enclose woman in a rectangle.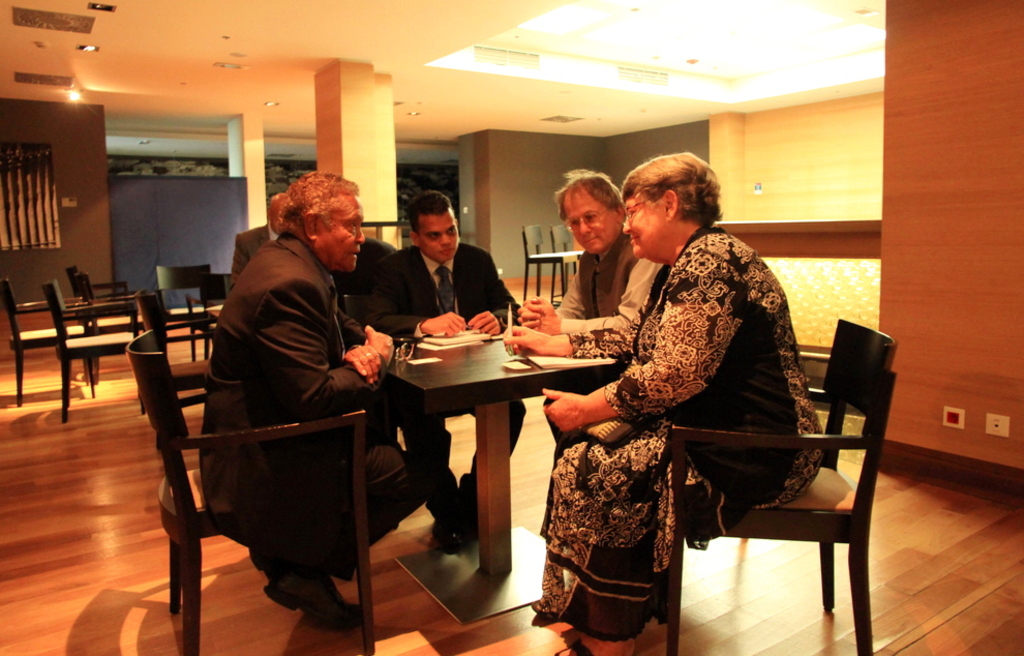
left=535, top=147, right=807, bottom=655.
